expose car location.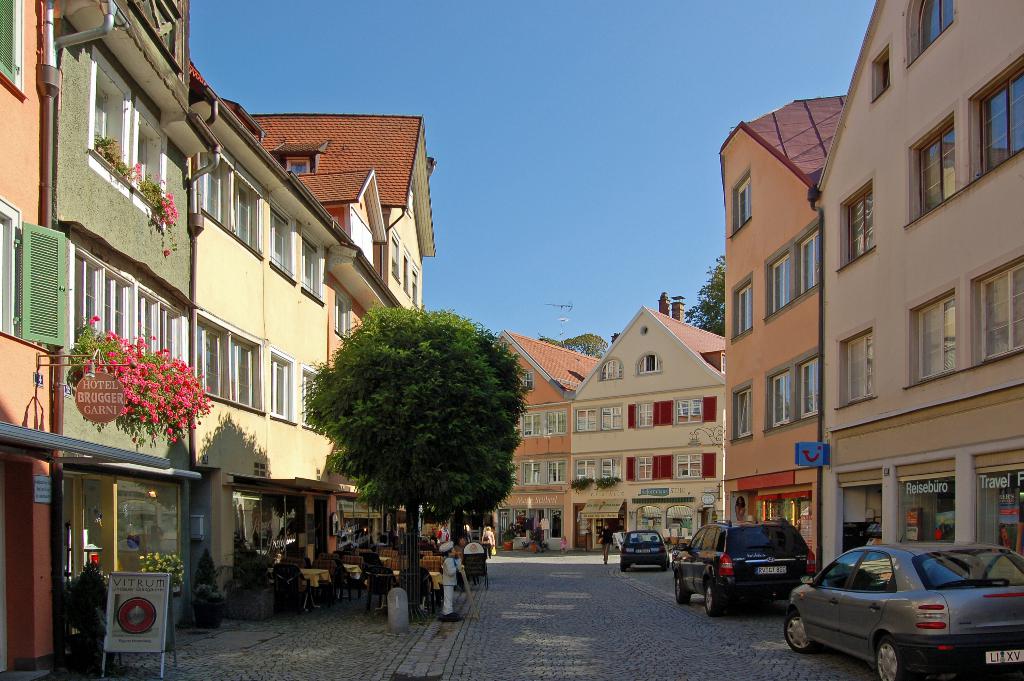
Exposed at (784,539,1023,680).
